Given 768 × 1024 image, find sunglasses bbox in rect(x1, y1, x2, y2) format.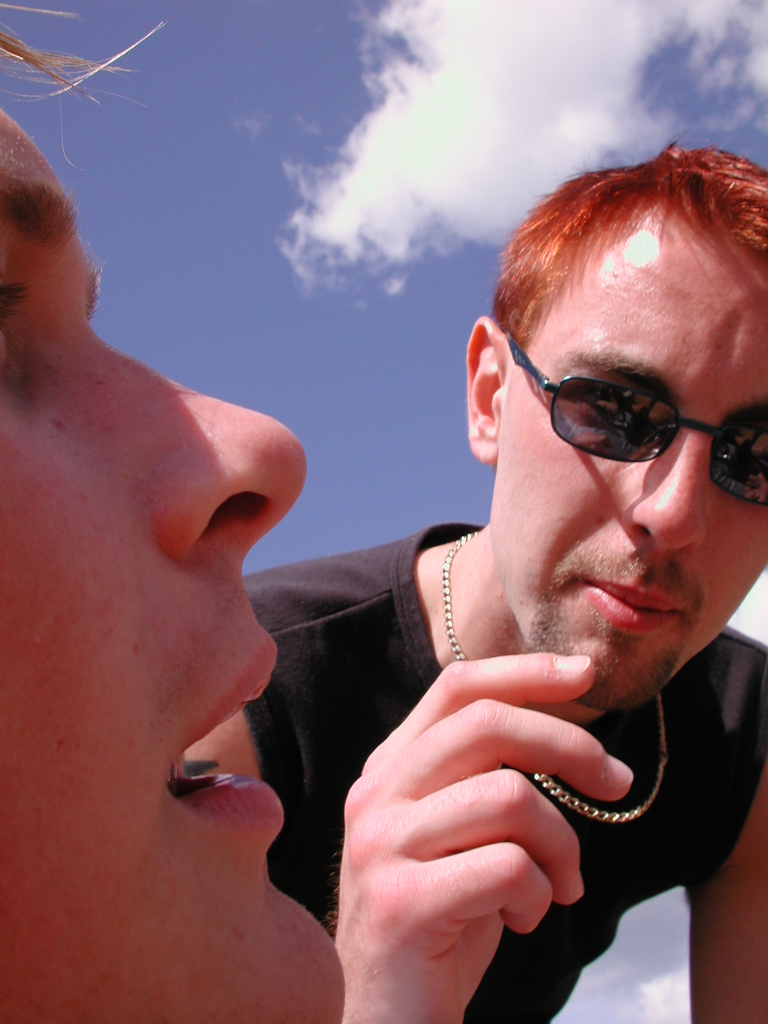
rect(504, 334, 767, 508).
